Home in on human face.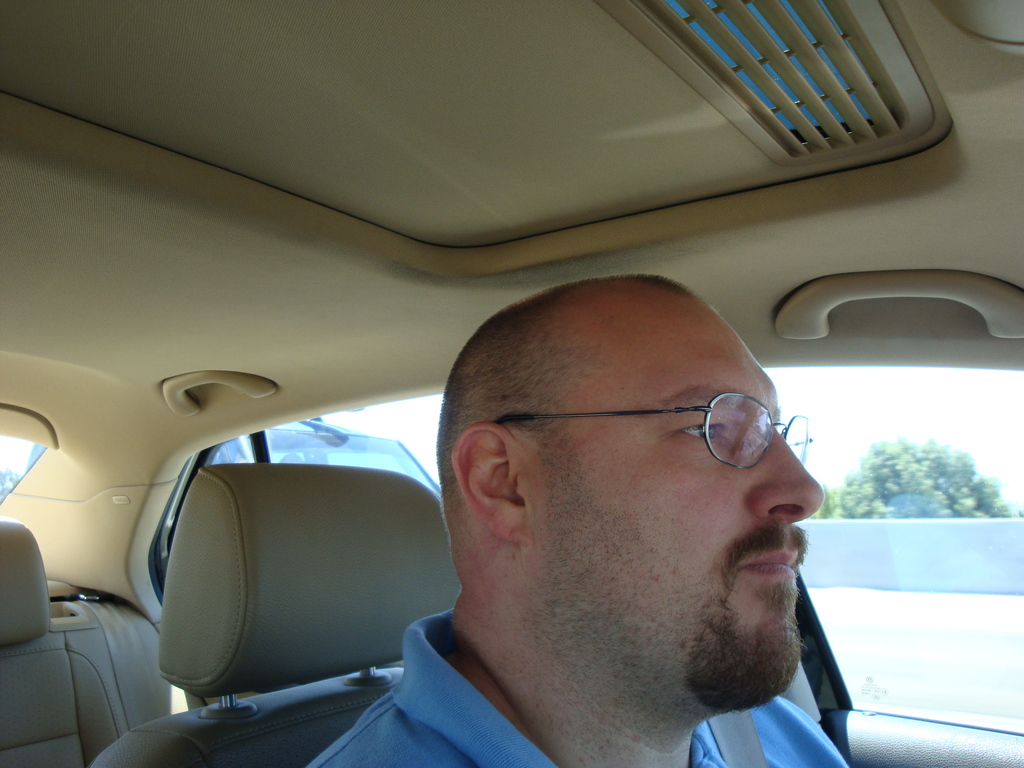
Homed in at [531, 295, 834, 702].
